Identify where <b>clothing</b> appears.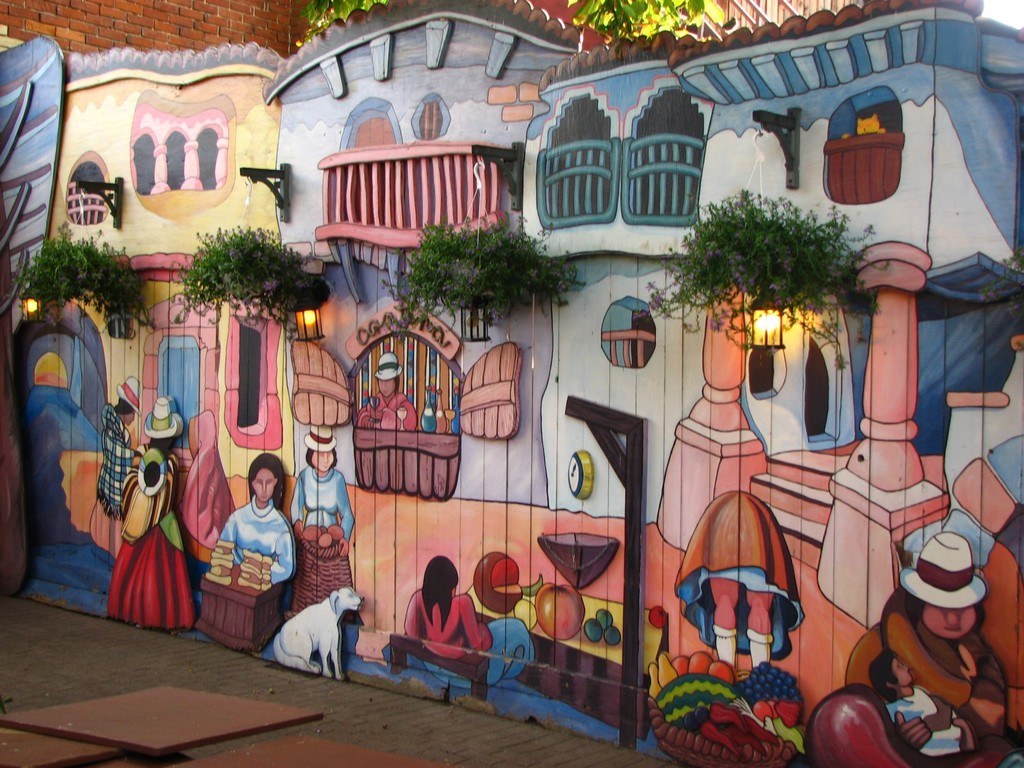
Appears at [x1=675, y1=491, x2=806, y2=657].
